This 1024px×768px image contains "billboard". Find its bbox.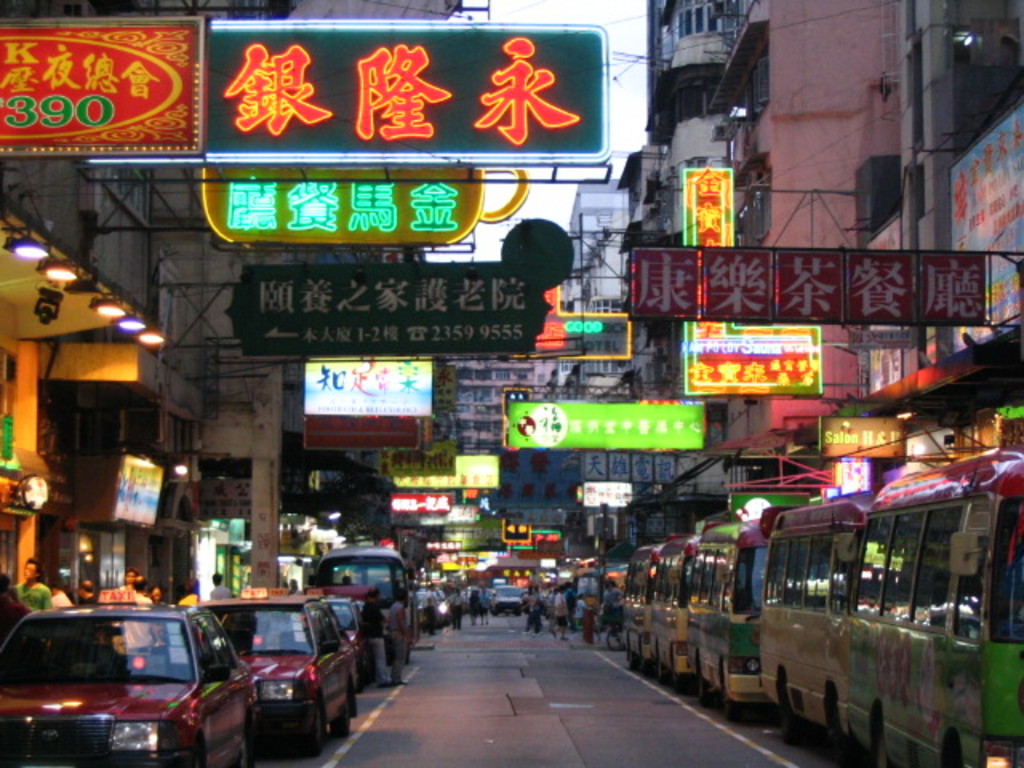
x1=504, y1=397, x2=702, y2=445.
